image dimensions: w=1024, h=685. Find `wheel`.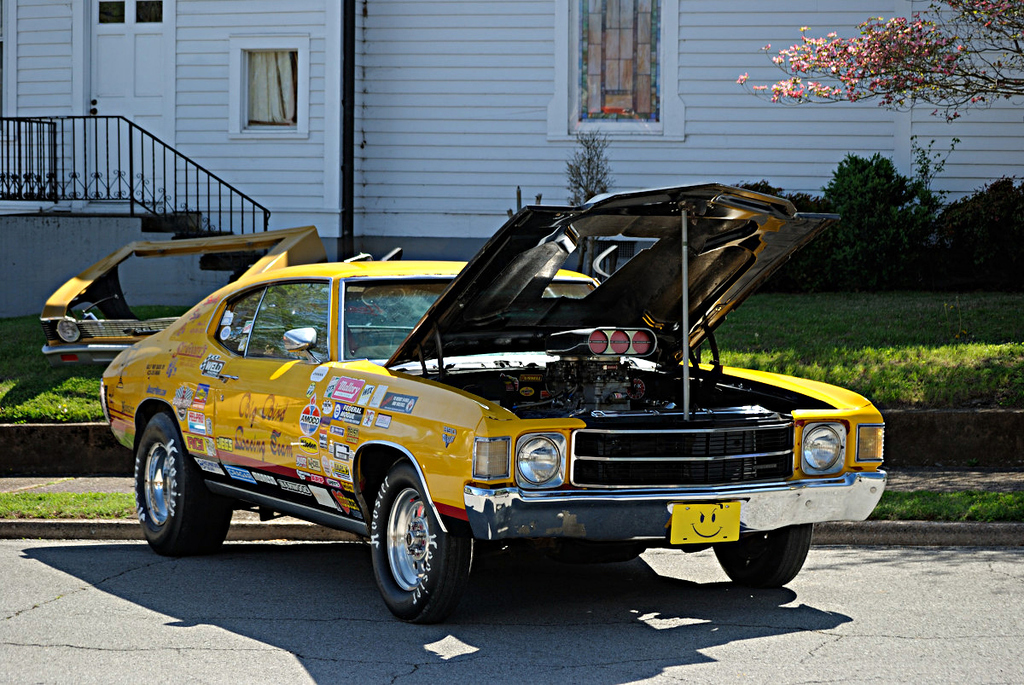
locate(561, 539, 652, 566).
